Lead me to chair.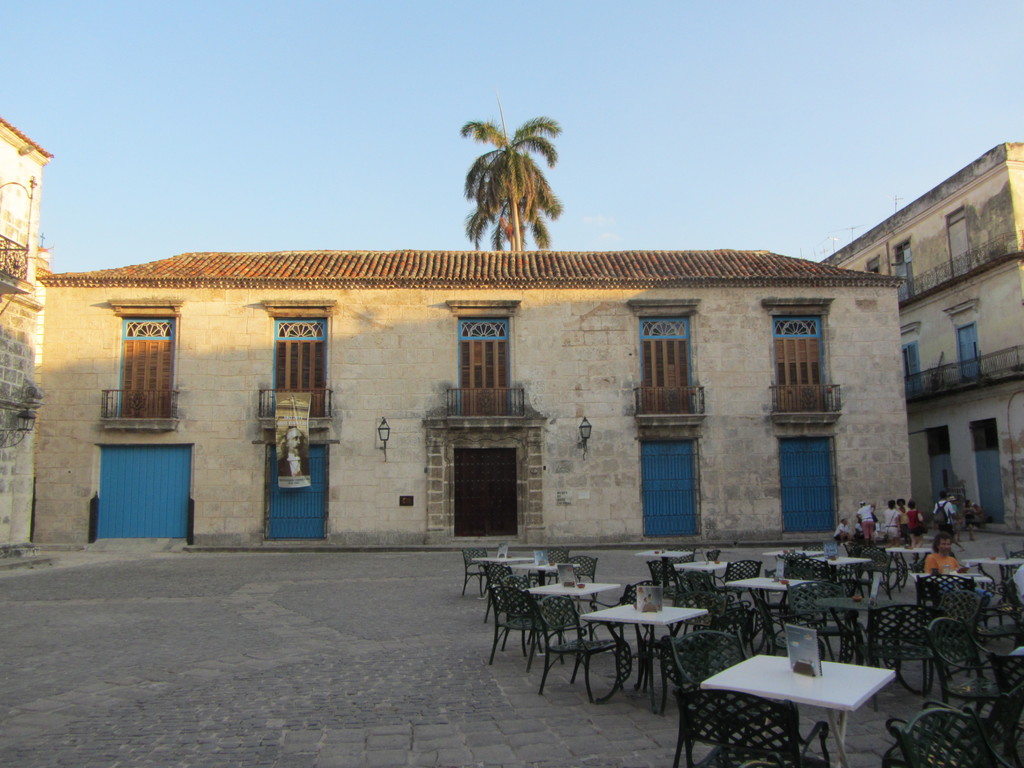
Lead to Rect(562, 549, 599, 607).
